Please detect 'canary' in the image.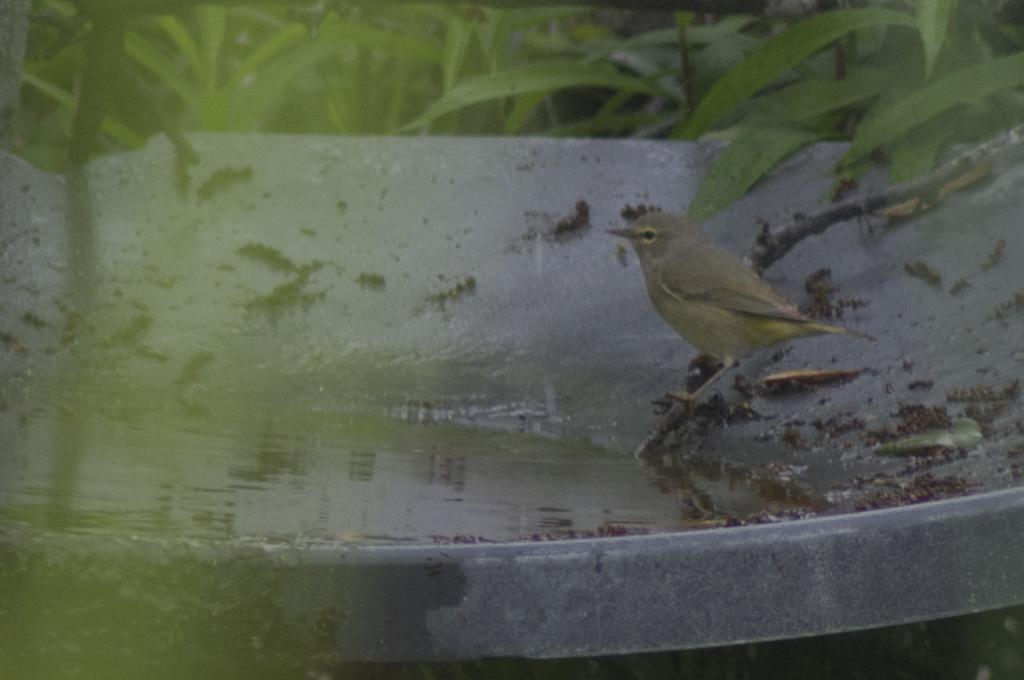
box(607, 207, 874, 421).
